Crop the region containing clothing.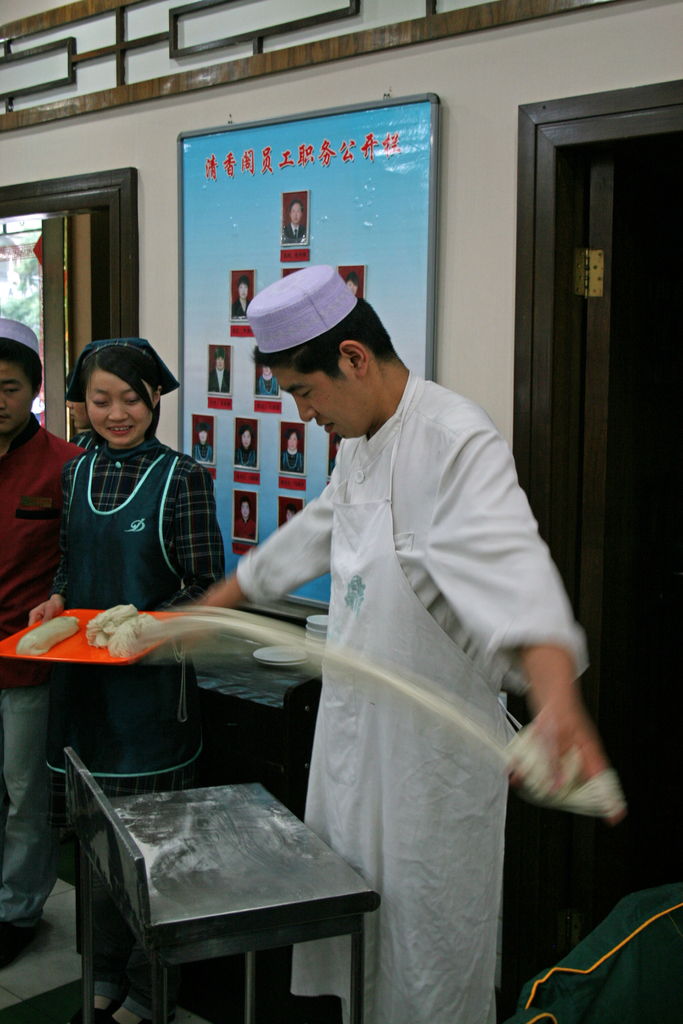
Crop region: <box>327,451,336,477</box>.
